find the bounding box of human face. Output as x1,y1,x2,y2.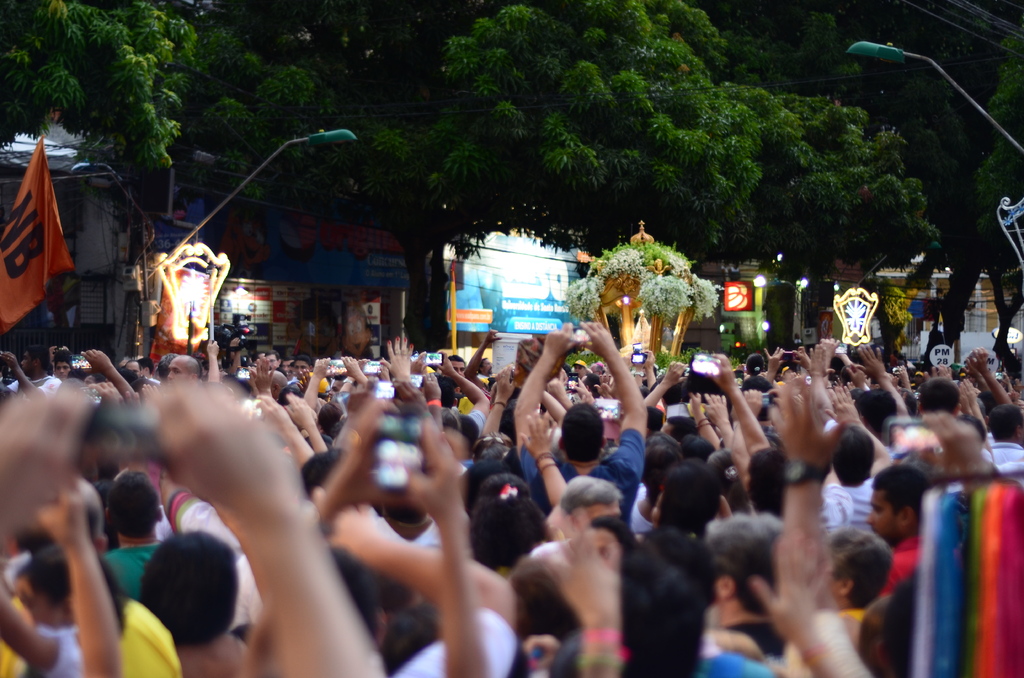
572,501,621,524.
